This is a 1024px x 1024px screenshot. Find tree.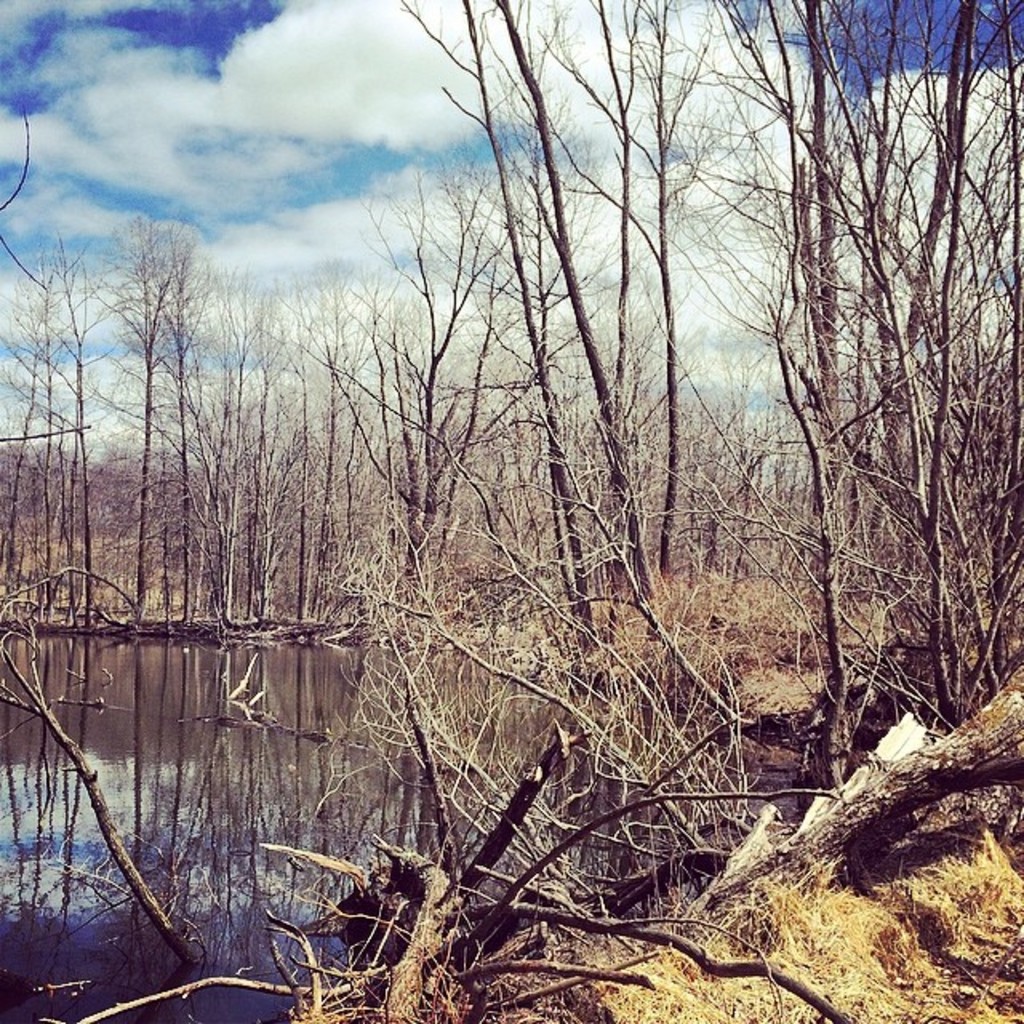
Bounding box: (0,0,1022,1022).
